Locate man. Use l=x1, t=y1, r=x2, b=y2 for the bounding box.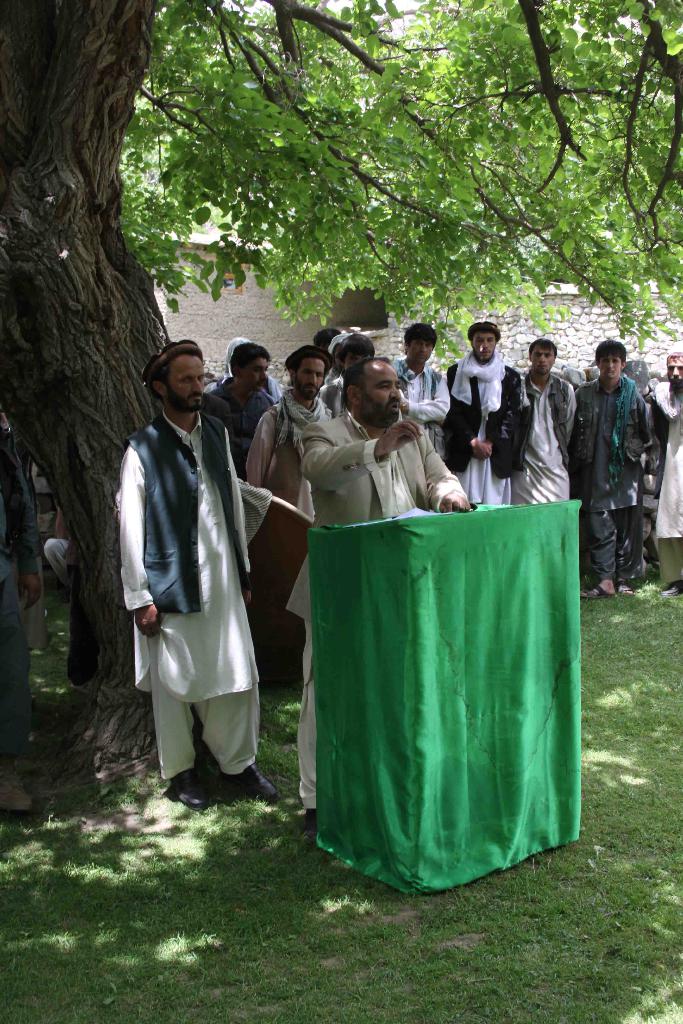
l=570, t=341, r=663, b=602.
